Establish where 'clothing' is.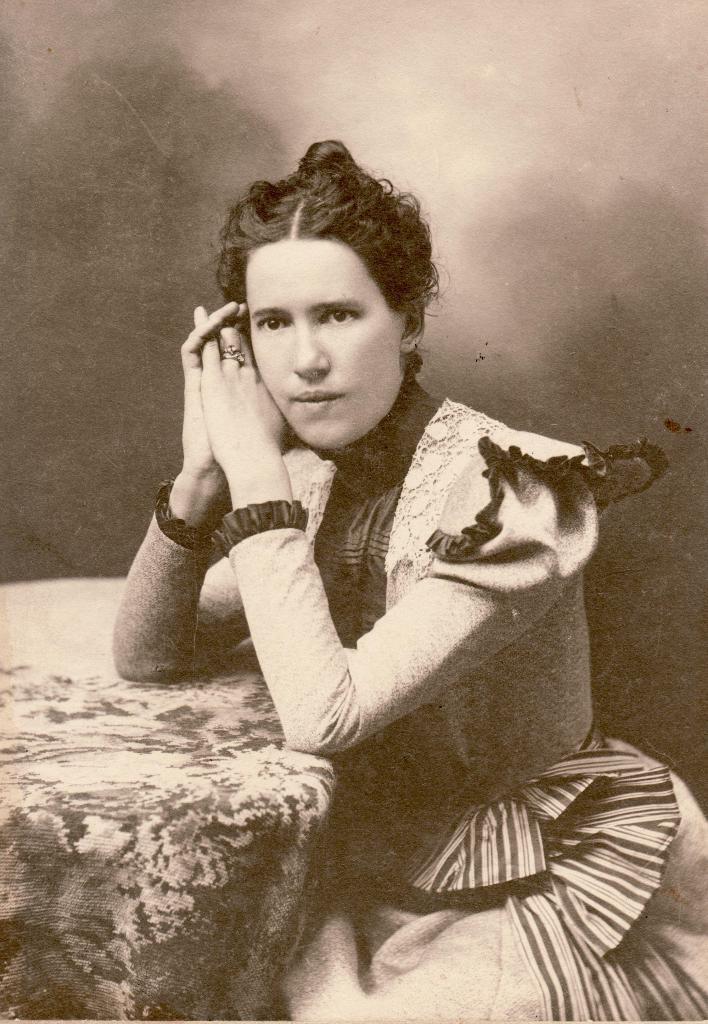
Established at [143,292,688,935].
